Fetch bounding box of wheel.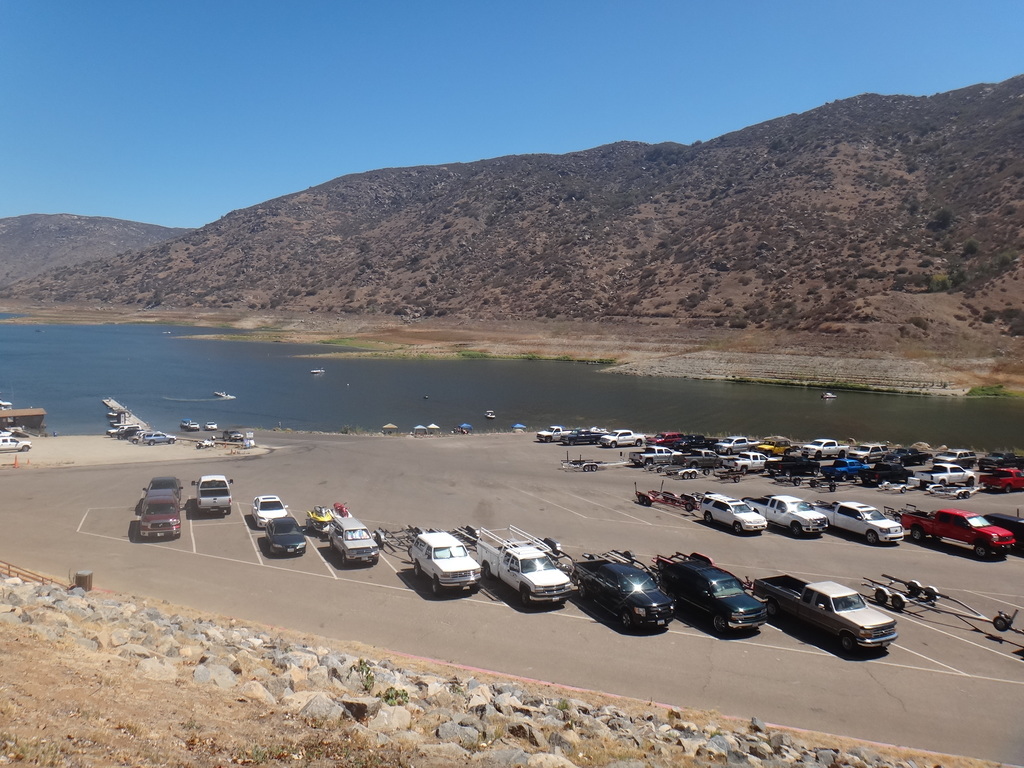
Bbox: (410,557,420,577).
